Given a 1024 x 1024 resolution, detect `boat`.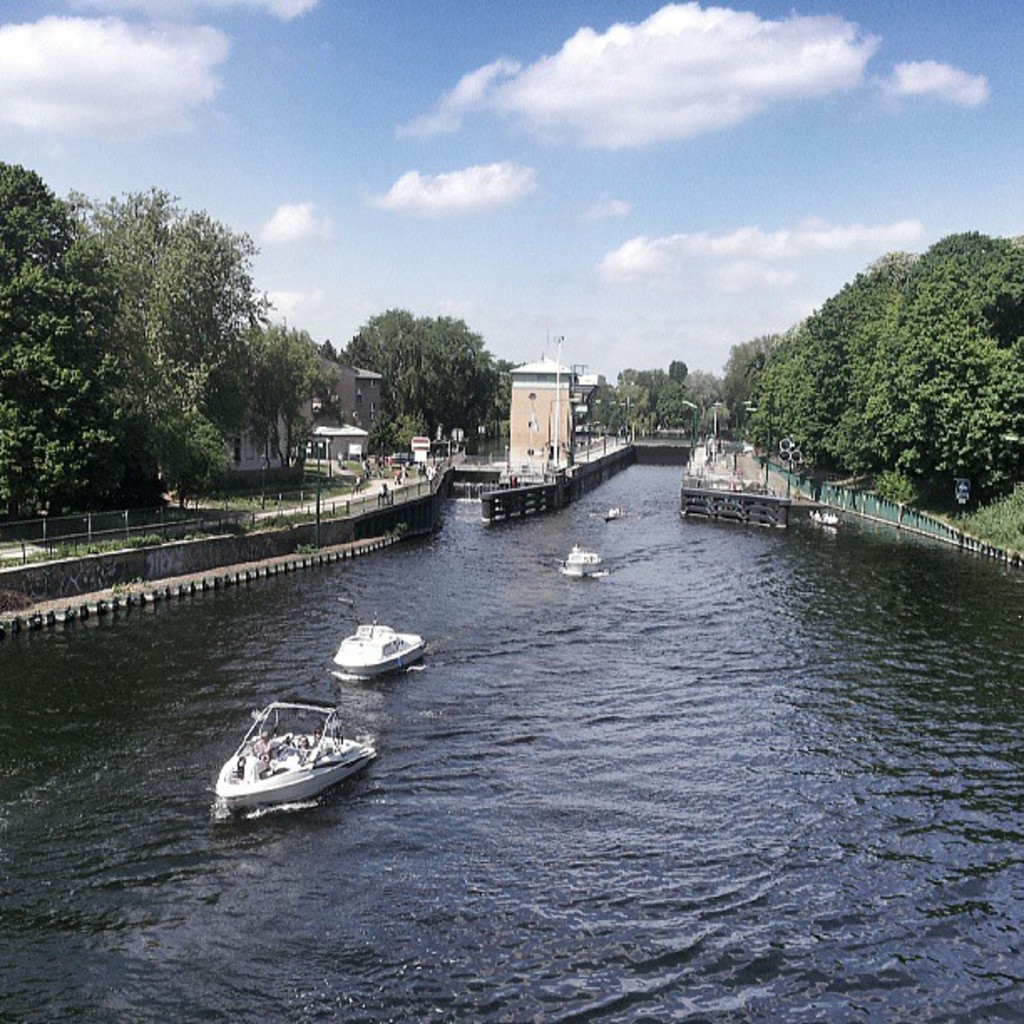
rect(602, 500, 619, 515).
